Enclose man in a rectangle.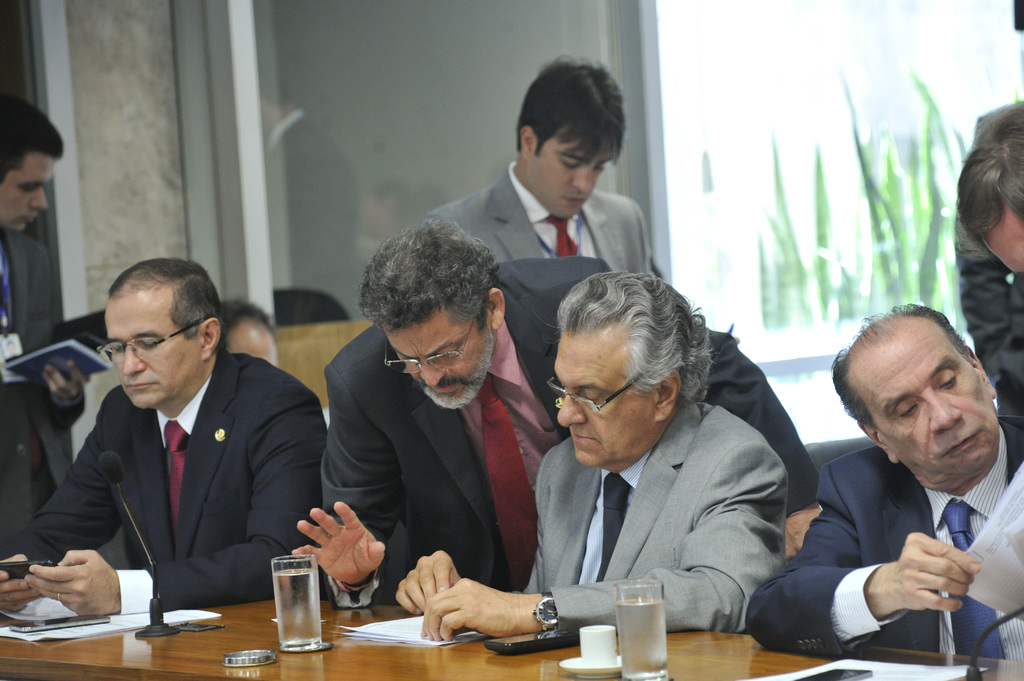
397 267 794 639.
